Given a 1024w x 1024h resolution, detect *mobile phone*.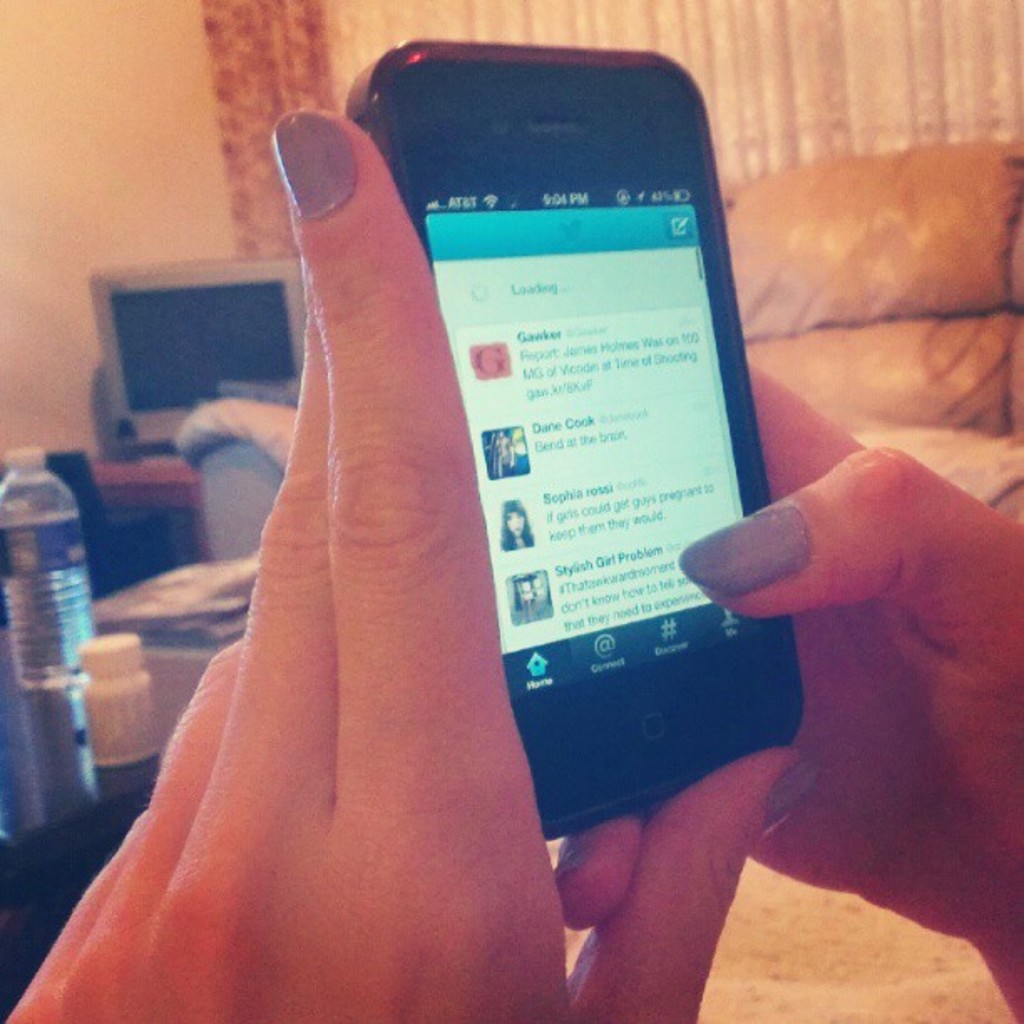
{"left": 341, "top": 35, "right": 806, "bottom": 843}.
